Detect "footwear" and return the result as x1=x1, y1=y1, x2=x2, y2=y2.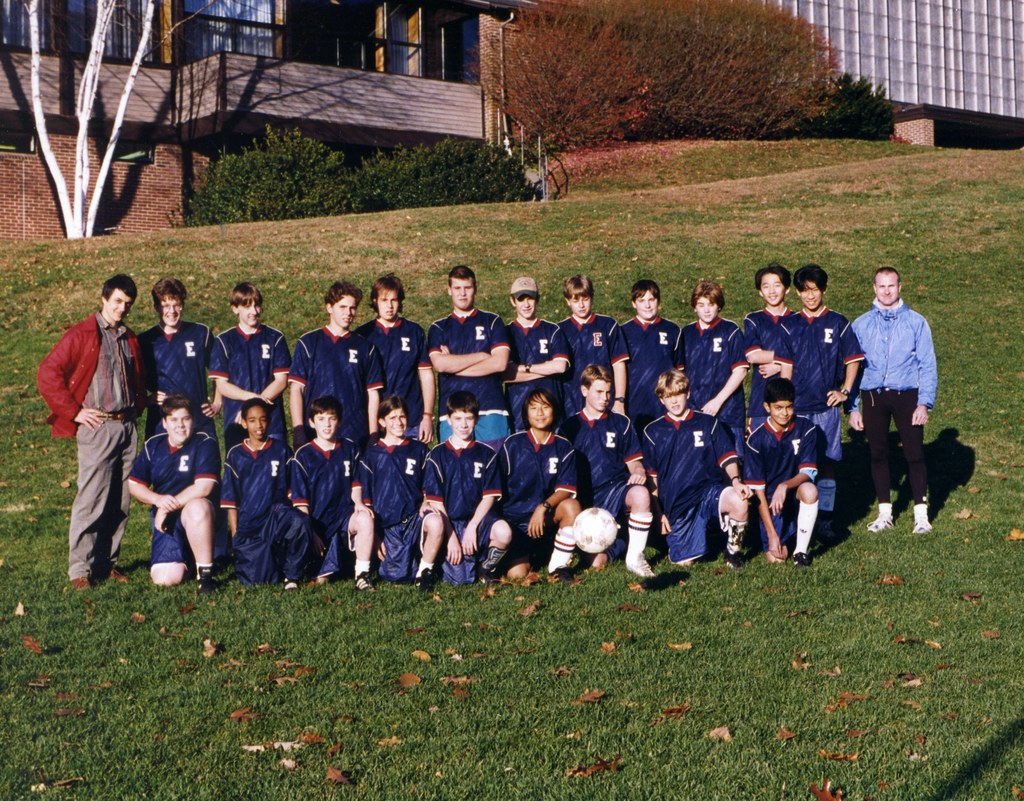
x1=107, y1=565, x2=125, y2=581.
